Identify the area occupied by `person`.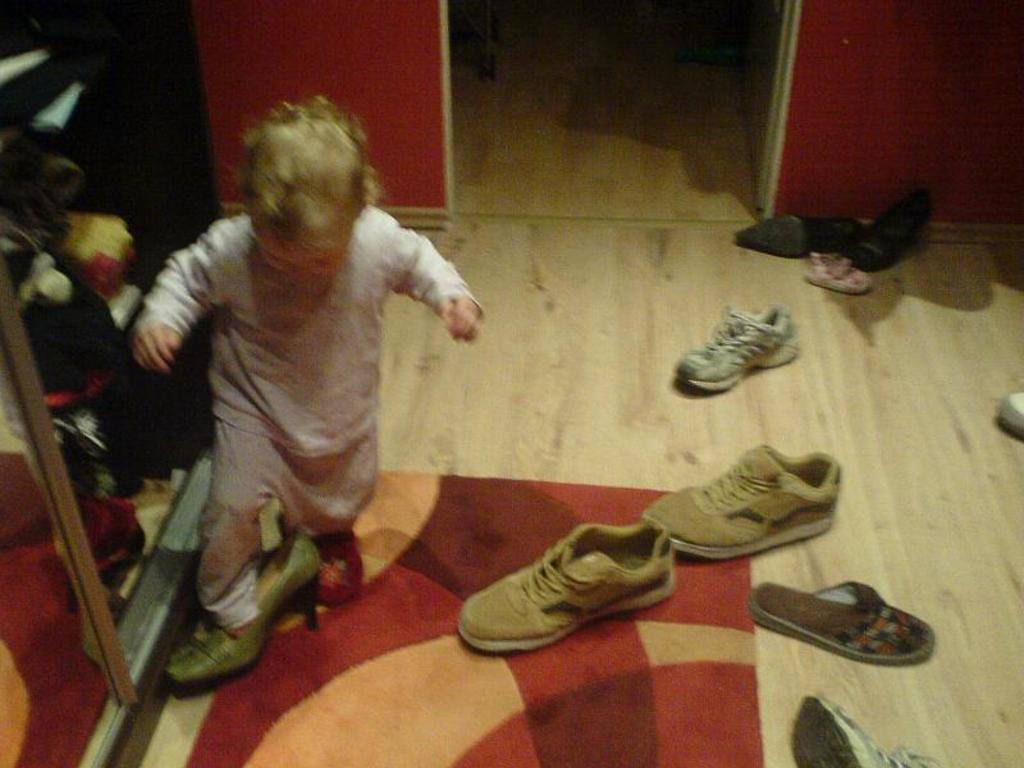
Area: [left=128, top=92, right=480, bottom=628].
